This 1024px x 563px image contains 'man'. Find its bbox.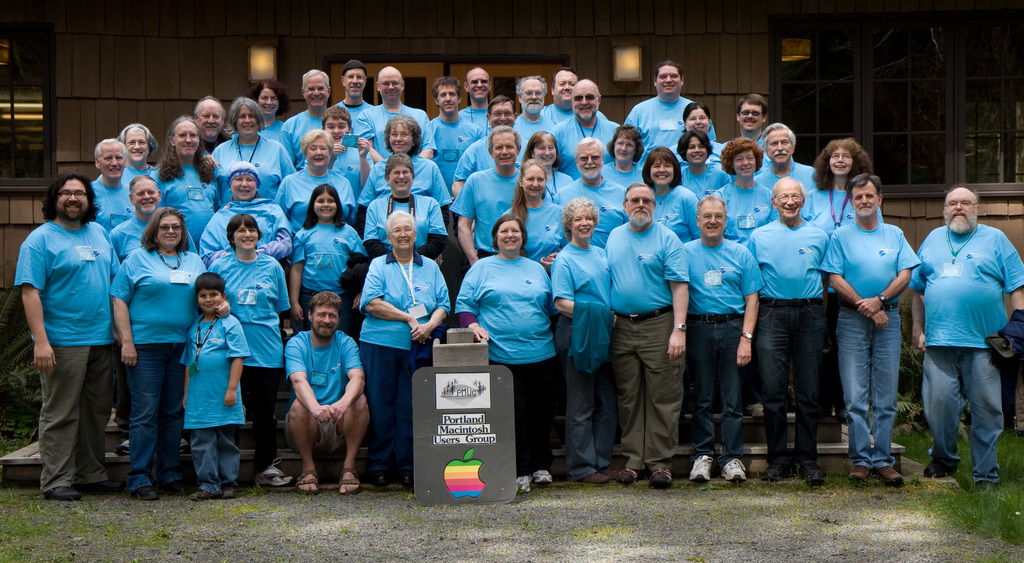
[x1=515, y1=73, x2=556, y2=138].
